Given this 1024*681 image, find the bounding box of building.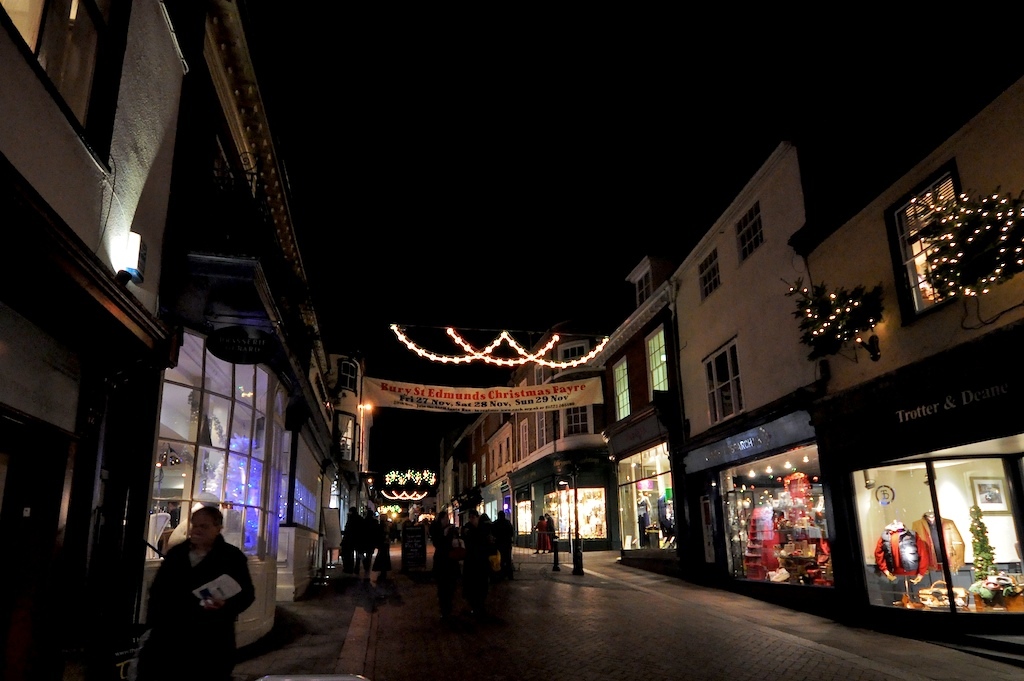
783/58/1022/659.
